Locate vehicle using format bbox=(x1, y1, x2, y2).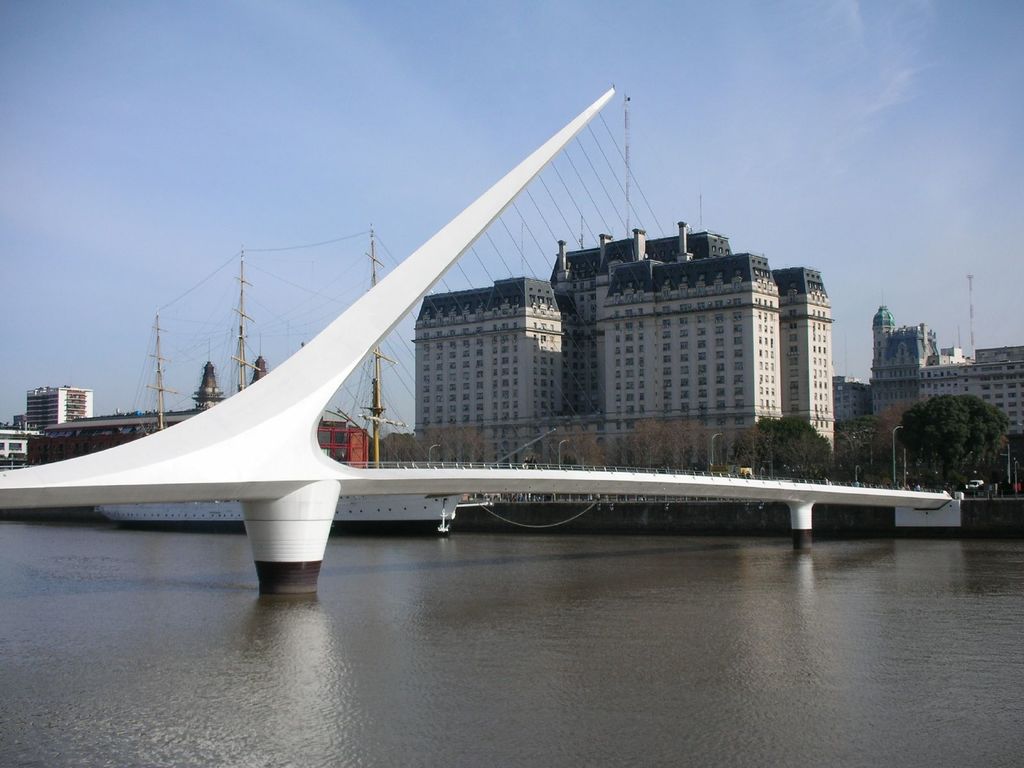
bbox=(90, 485, 456, 529).
